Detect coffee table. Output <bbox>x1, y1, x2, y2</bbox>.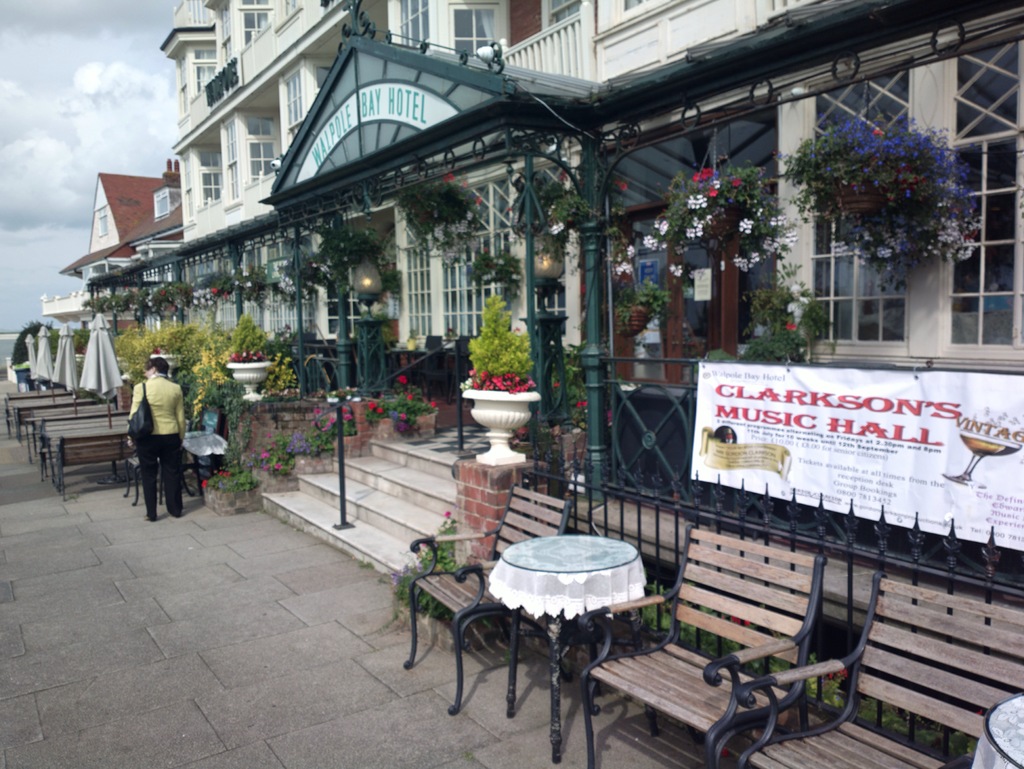
<bbox>445, 531, 705, 749</bbox>.
